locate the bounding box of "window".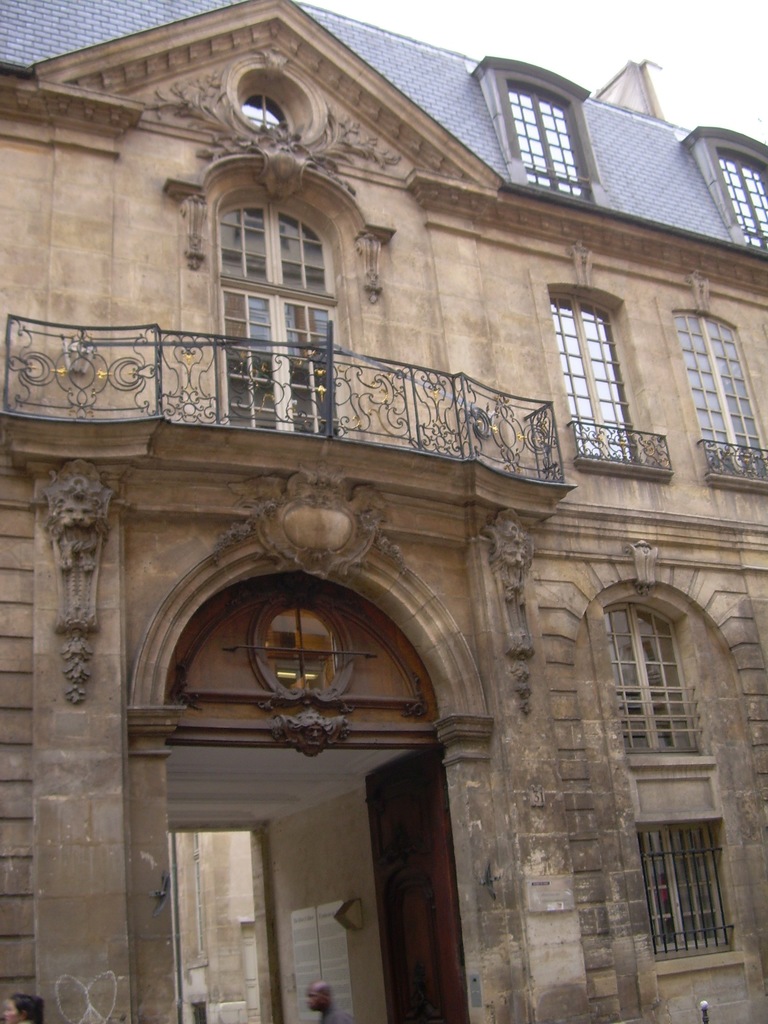
Bounding box: [721, 153, 767, 253].
